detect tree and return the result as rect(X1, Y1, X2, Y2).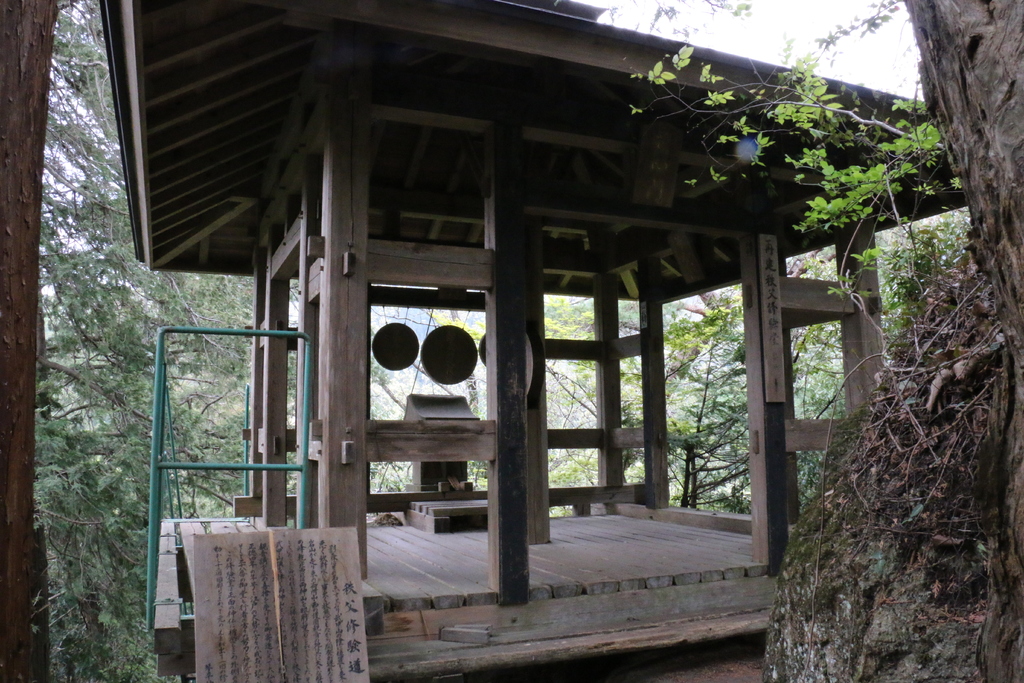
rect(0, 0, 321, 682).
